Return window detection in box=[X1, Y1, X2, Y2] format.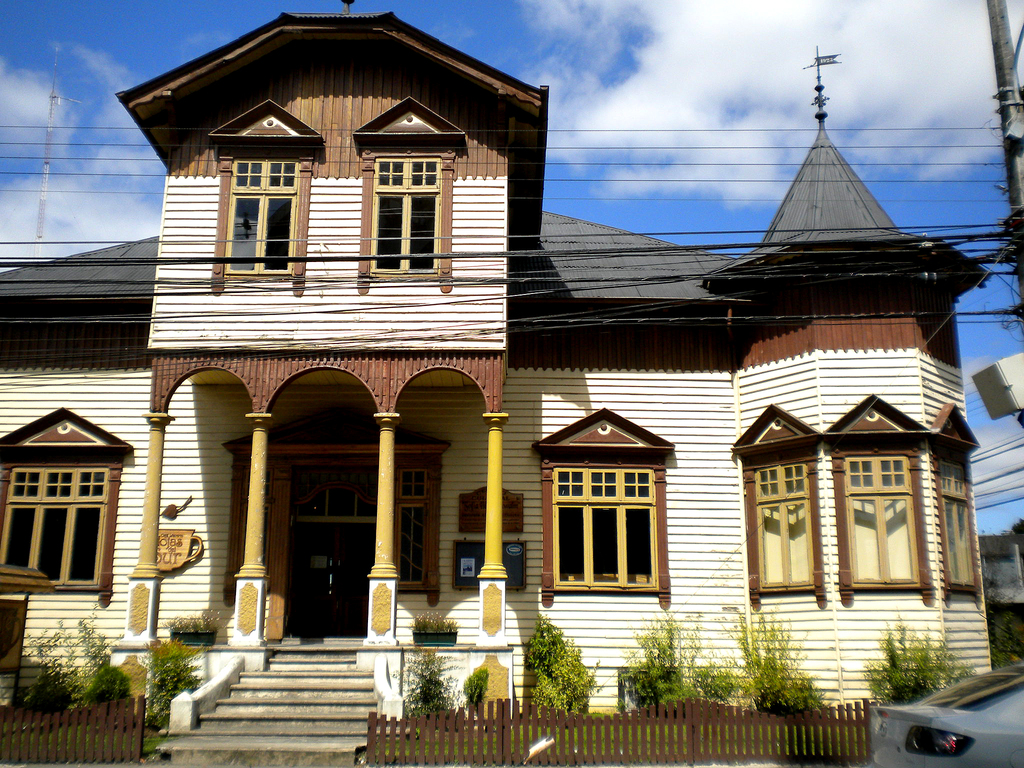
box=[1, 464, 108, 593].
